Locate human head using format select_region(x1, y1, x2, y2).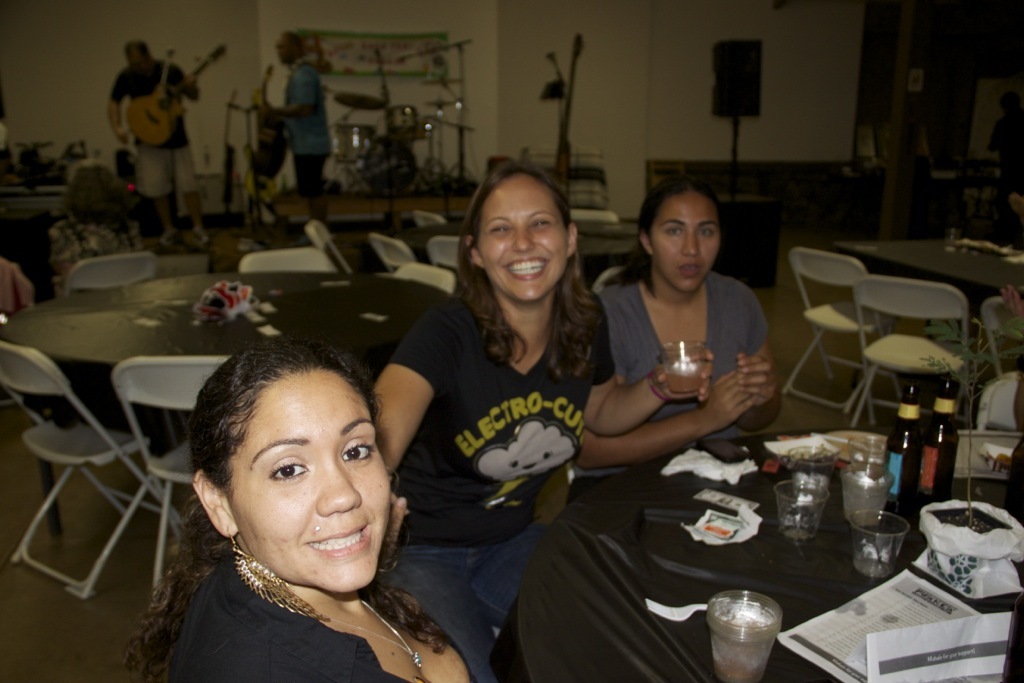
select_region(640, 175, 726, 292).
